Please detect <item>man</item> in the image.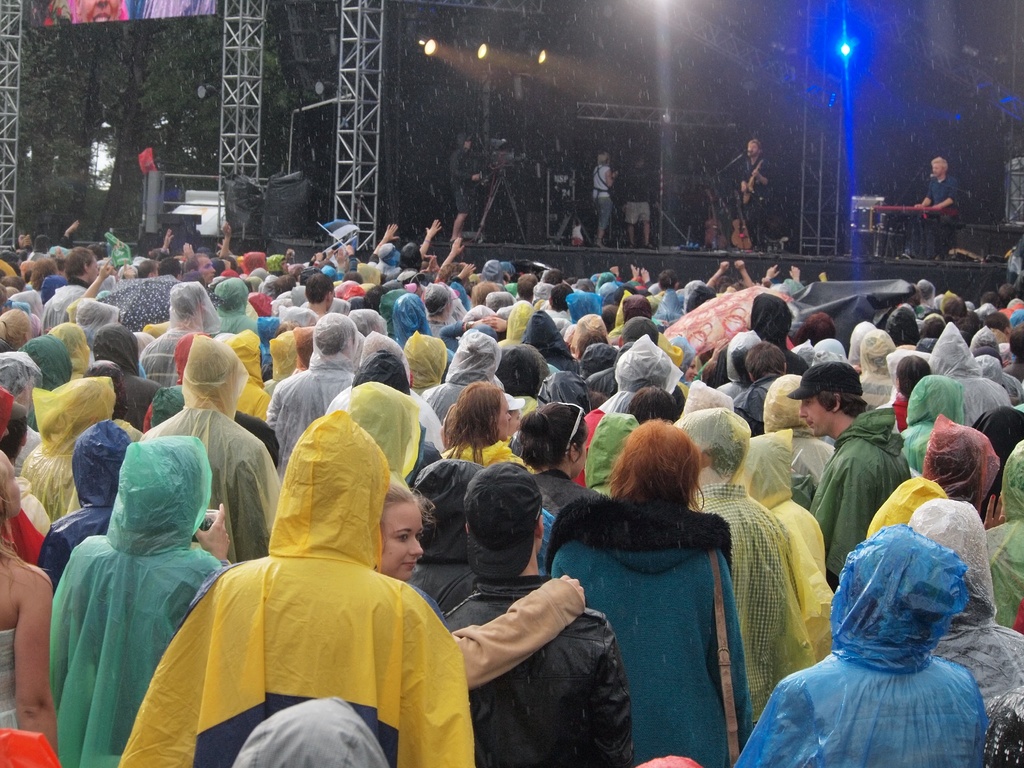
region(257, 306, 358, 480).
